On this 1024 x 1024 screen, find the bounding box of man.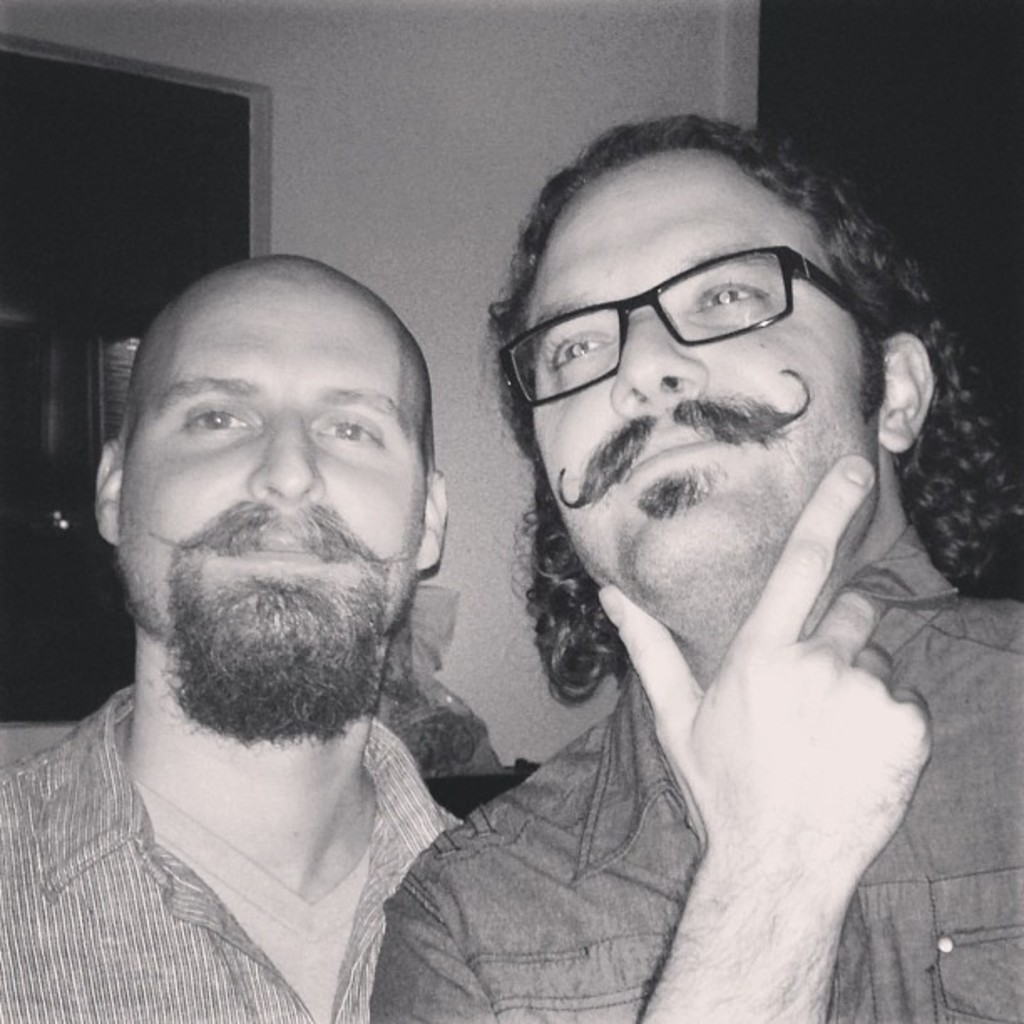
Bounding box: (x1=0, y1=256, x2=463, y2=1022).
